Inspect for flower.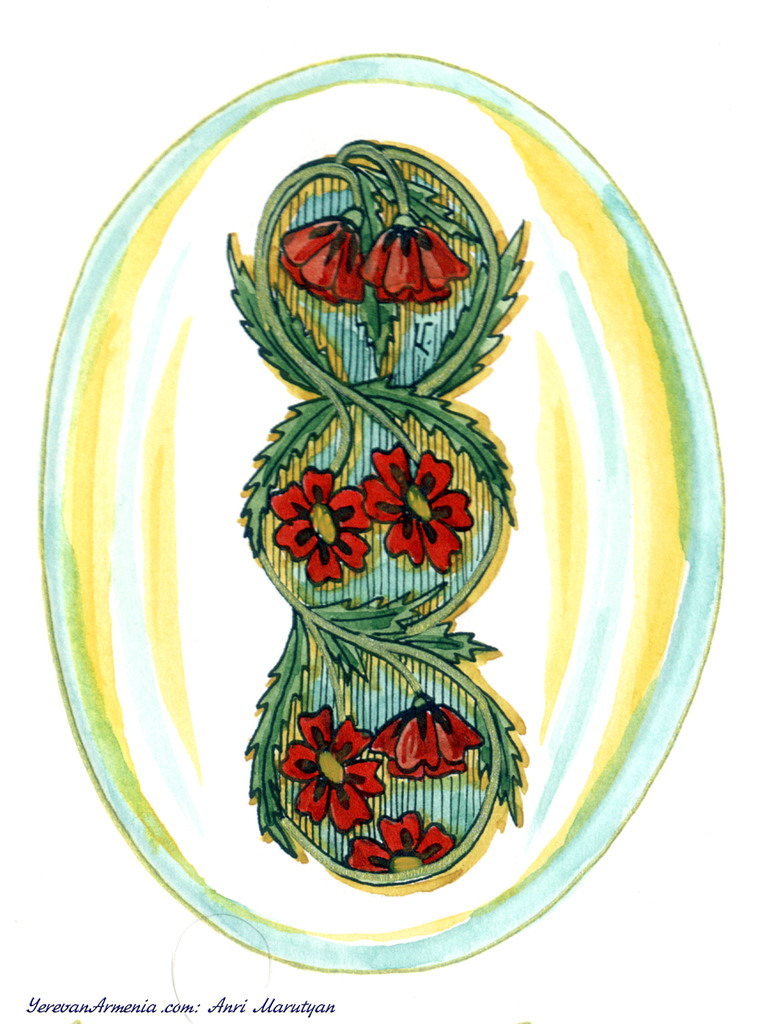
Inspection: bbox(370, 700, 482, 777).
